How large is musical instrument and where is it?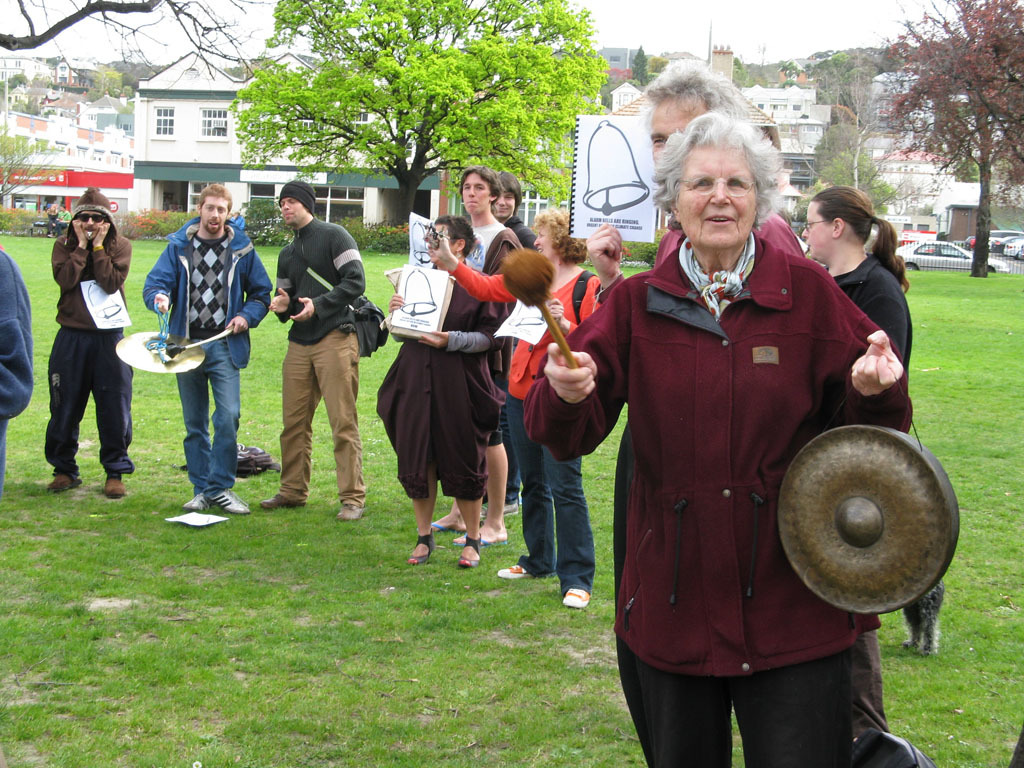
Bounding box: (116, 312, 250, 383).
